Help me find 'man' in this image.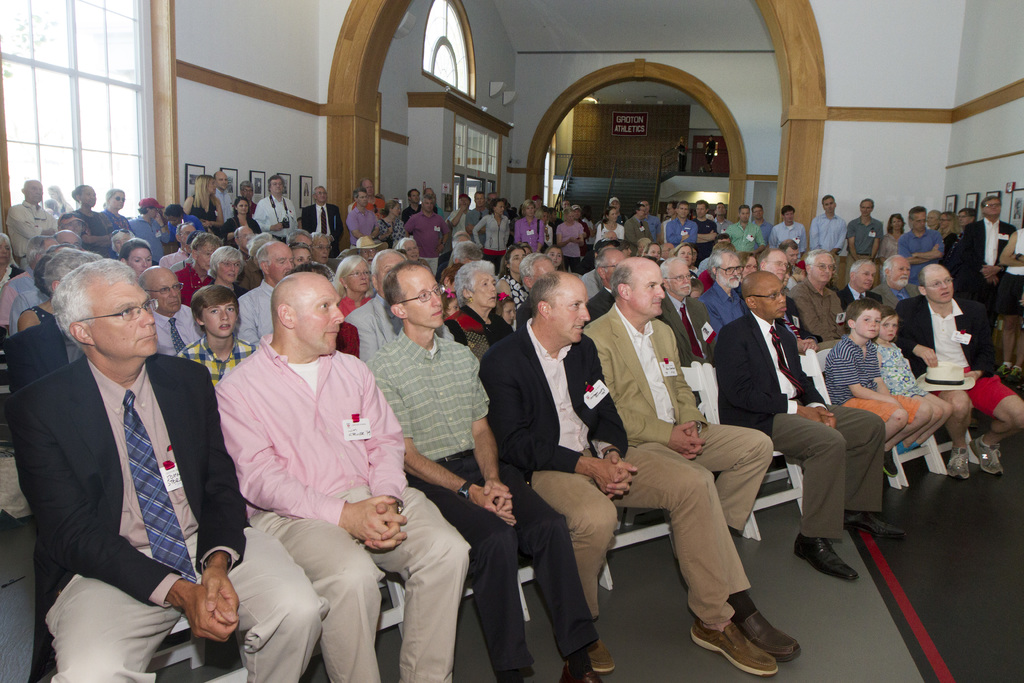
Found it: <region>352, 186, 377, 244</region>.
